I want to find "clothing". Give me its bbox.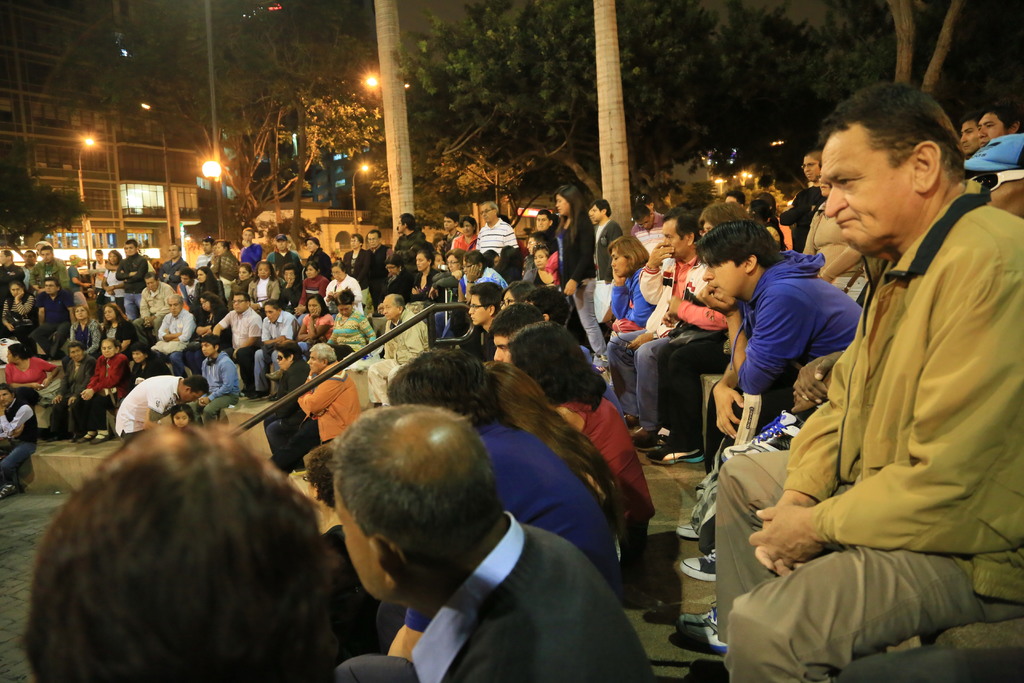
locate(62, 359, 83, 411).
